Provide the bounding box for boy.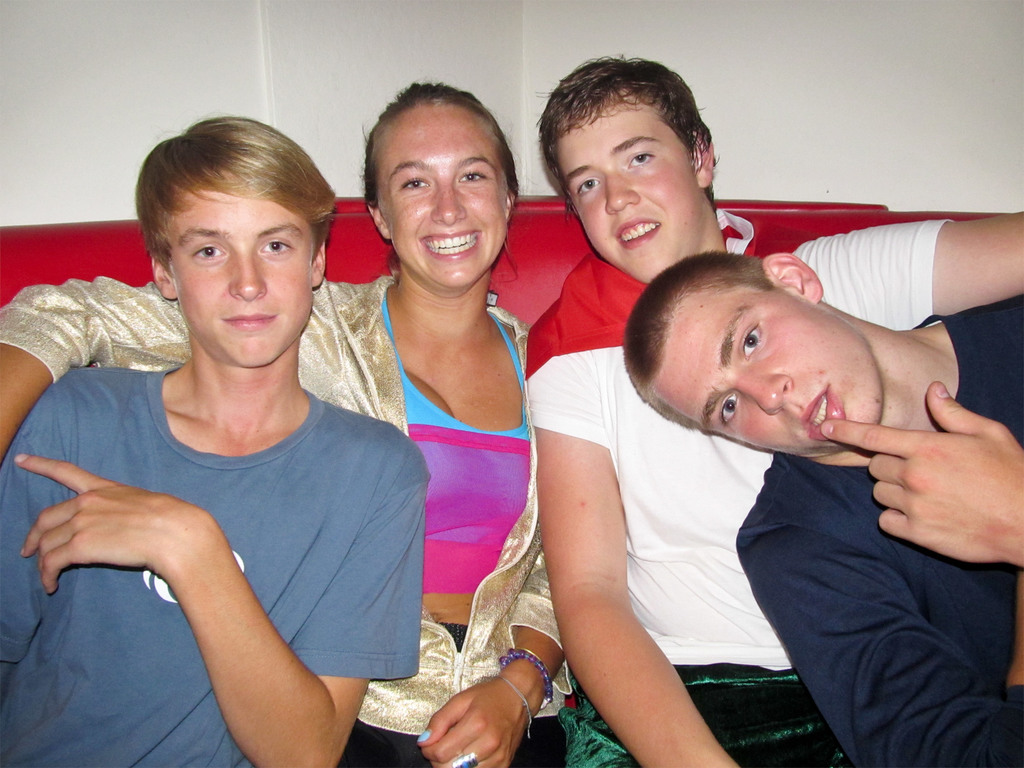
525,49,1023,767.
